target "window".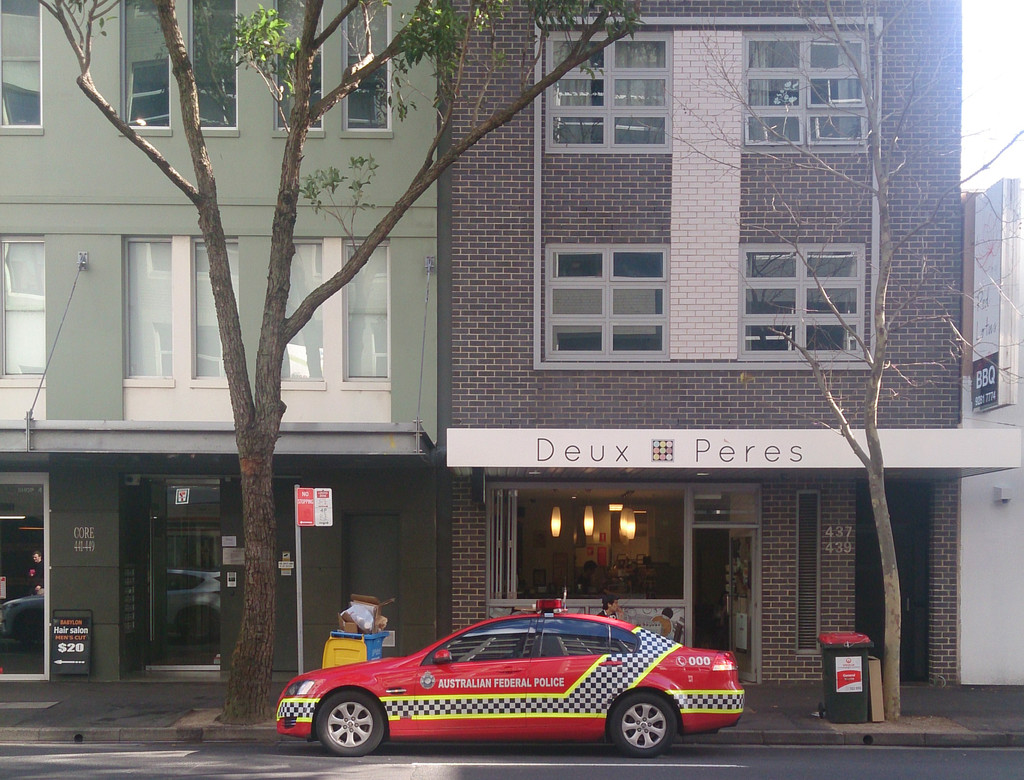
Target region: BBox(531, 15, 682, 159).
